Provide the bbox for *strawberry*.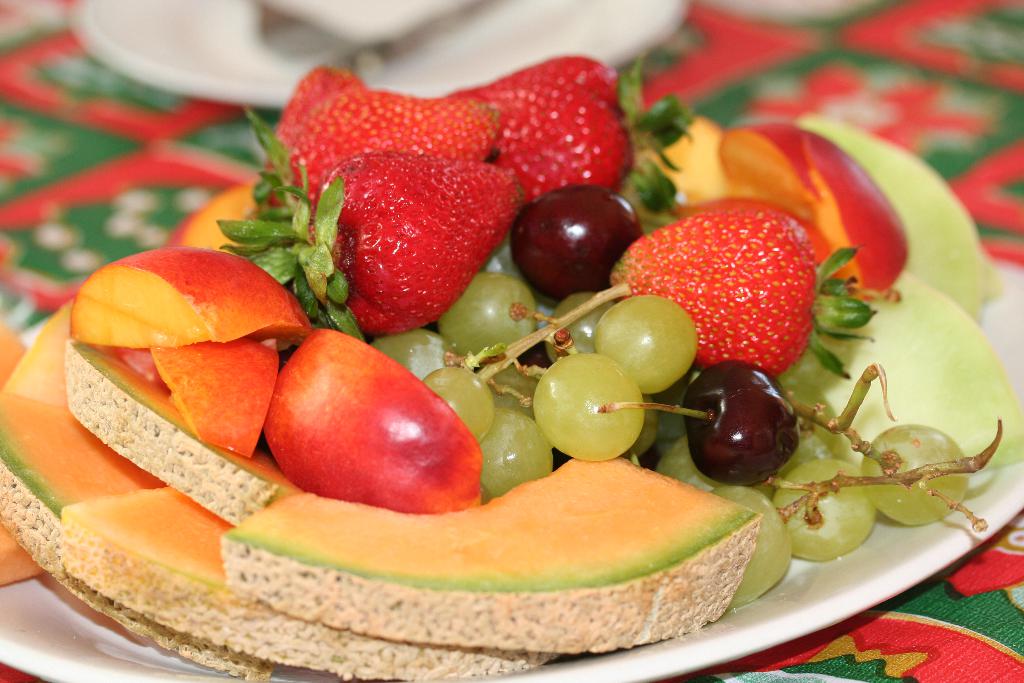
region(496, 97, 678, 215).
